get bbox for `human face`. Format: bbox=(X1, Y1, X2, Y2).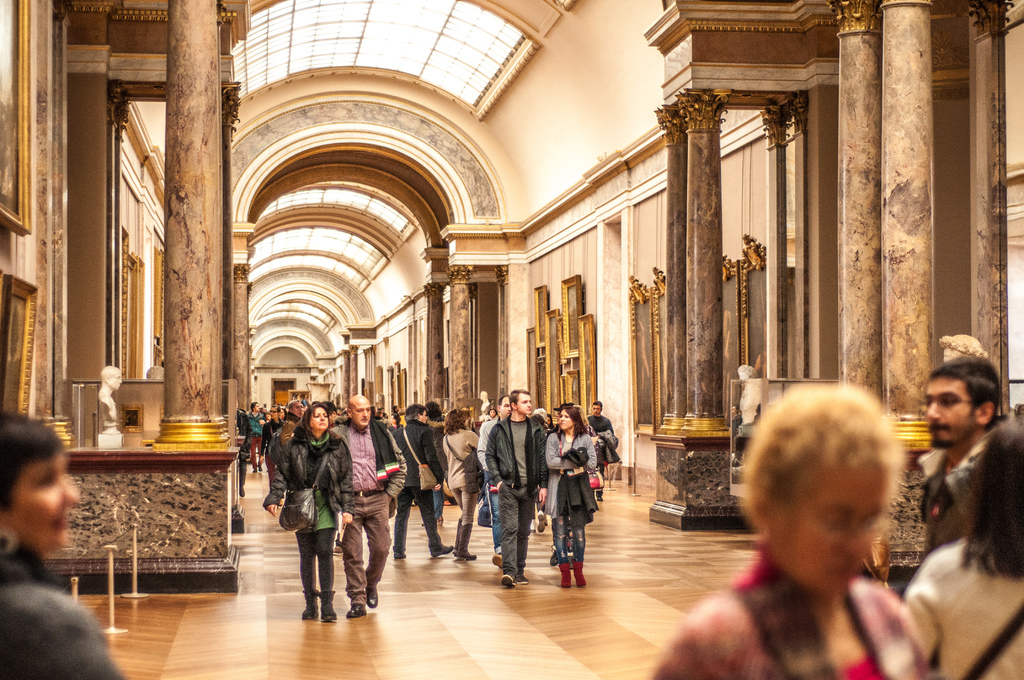
bbox=(308, 408, 328, 429).
